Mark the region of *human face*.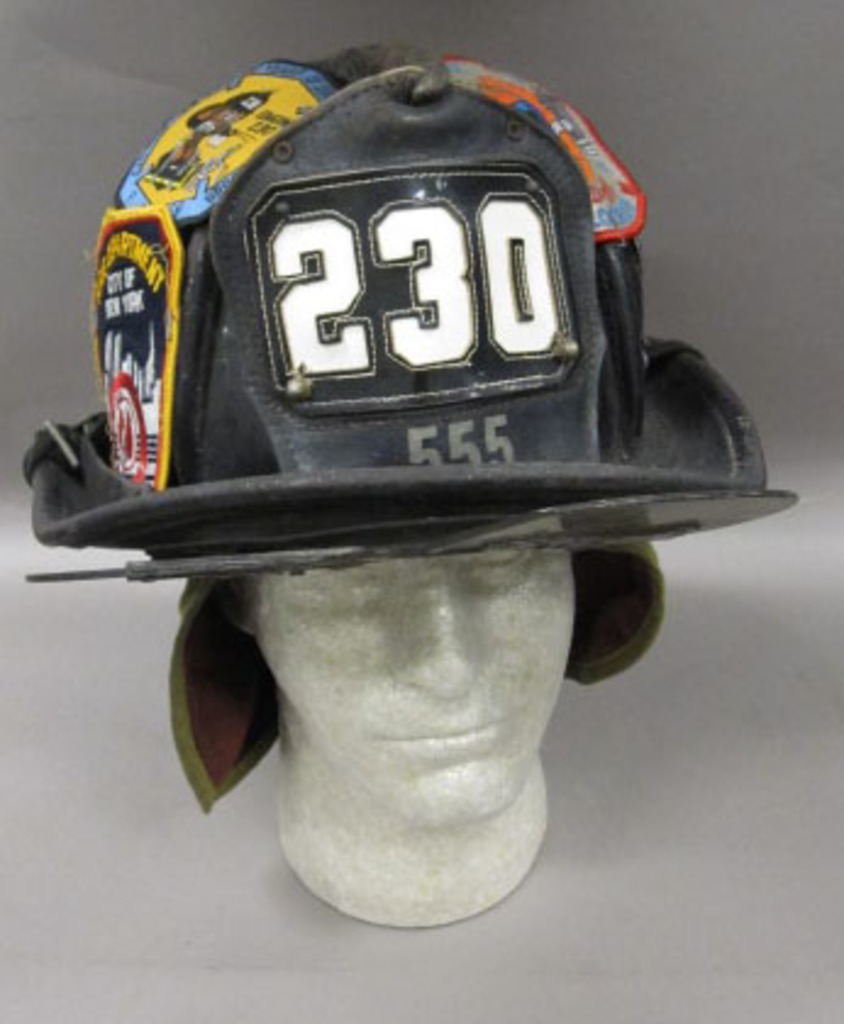
Region: bbox=(259, 553, 585, 824).
